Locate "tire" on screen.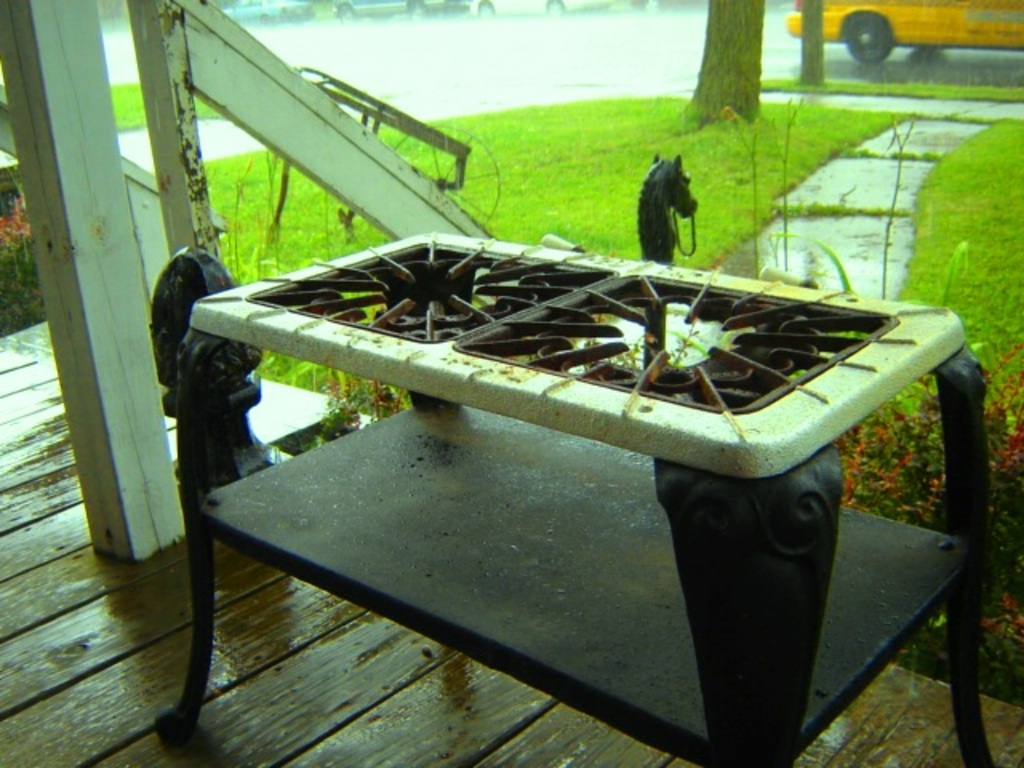
On screen at rect(474, 0, 494, 18).
